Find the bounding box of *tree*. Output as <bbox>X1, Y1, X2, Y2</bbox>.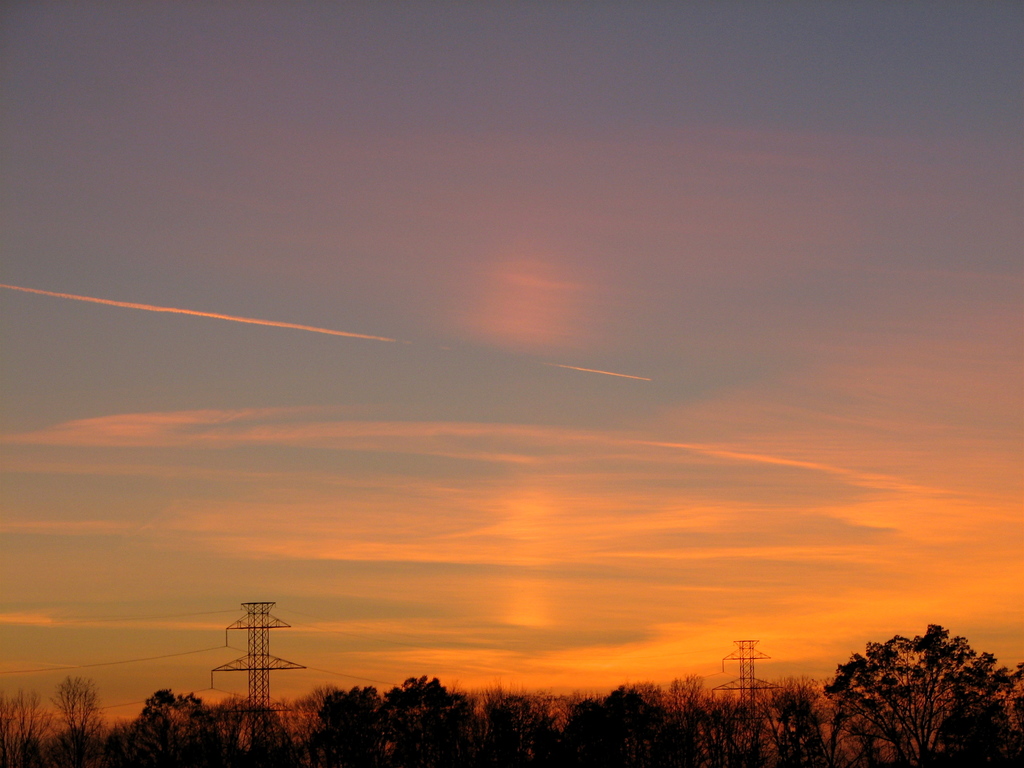
<bbox>820, 615, 1011, 767</bbox>.
